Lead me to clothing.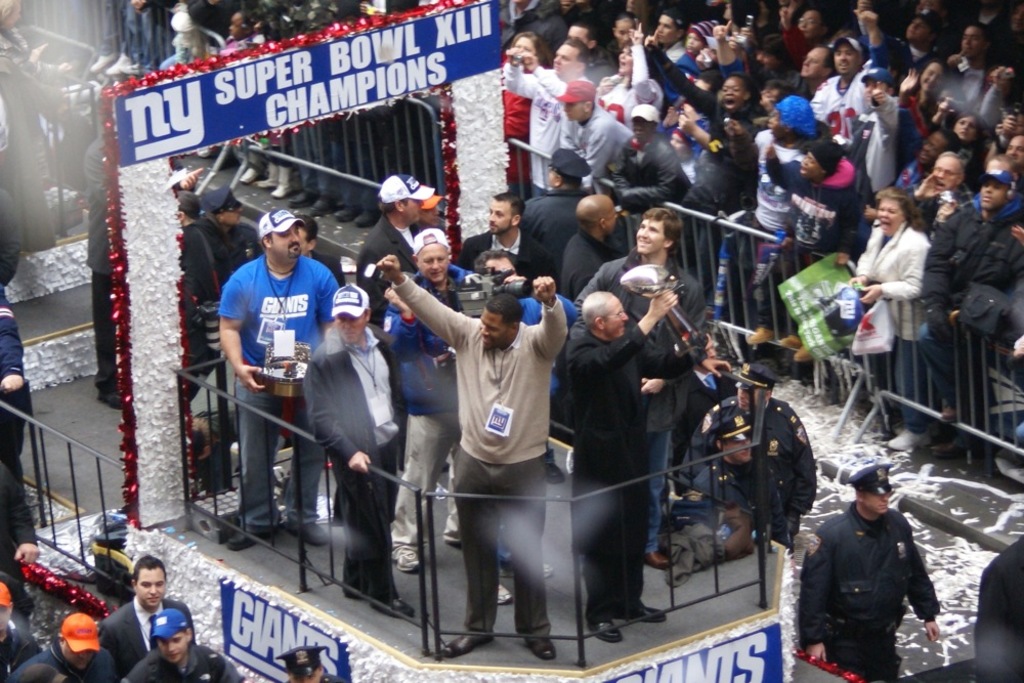
Lead to select_region(522, 188, 632, 251).
